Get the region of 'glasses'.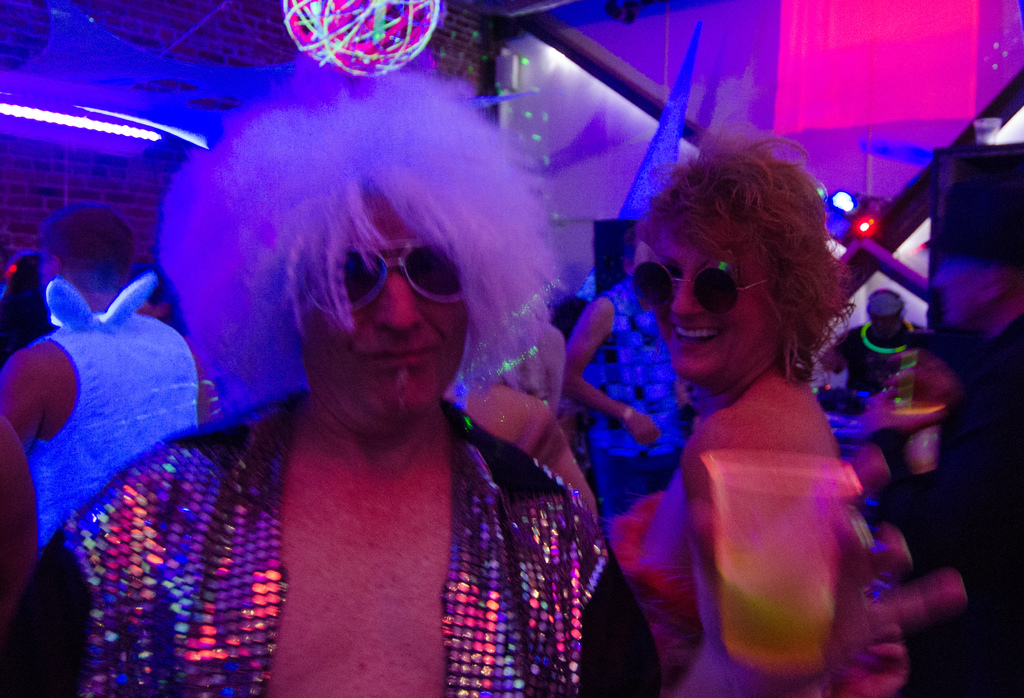
(left=276, top=242, right=490, bottom=334).
